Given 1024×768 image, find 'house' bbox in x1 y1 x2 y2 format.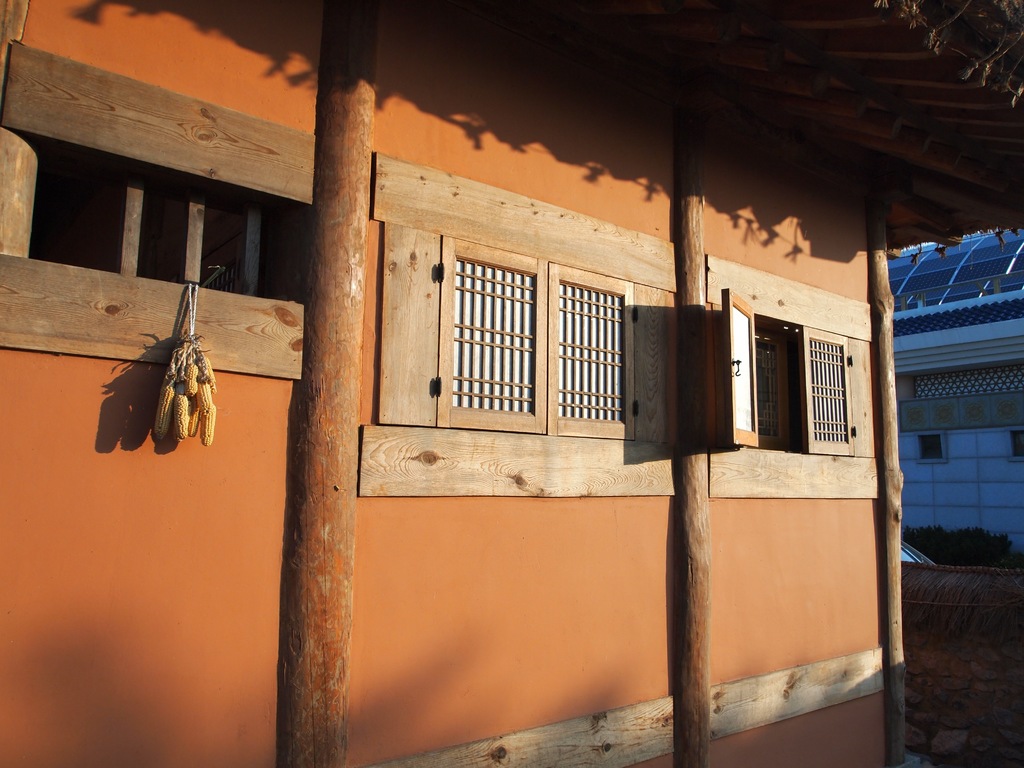
0 0 1023 767.
